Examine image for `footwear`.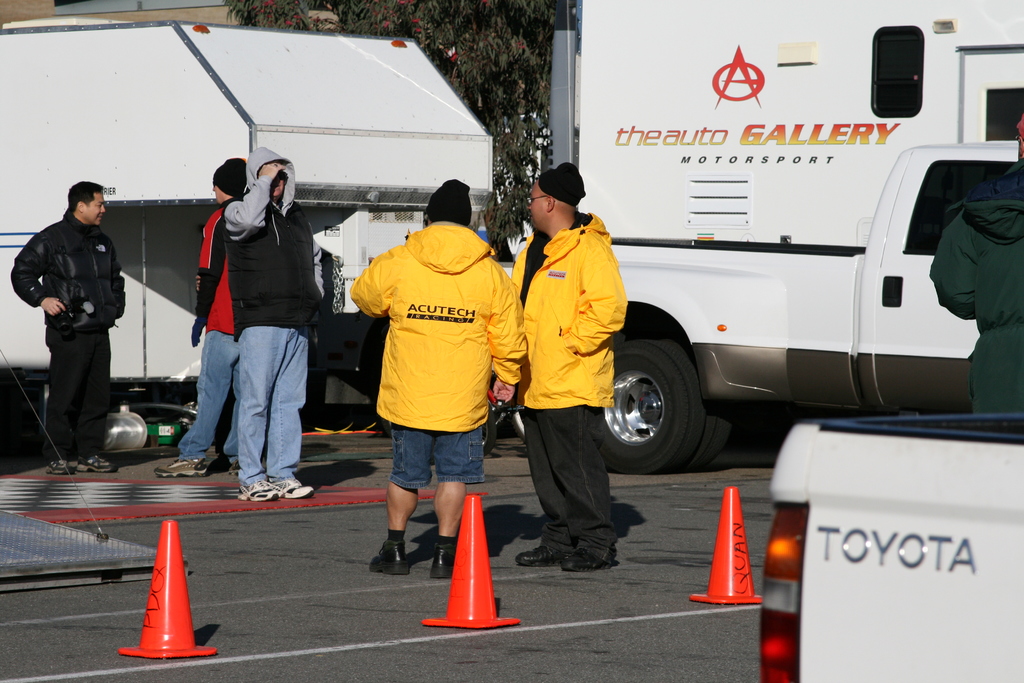
Examination result: BBox(371, 543, 407, 577).
